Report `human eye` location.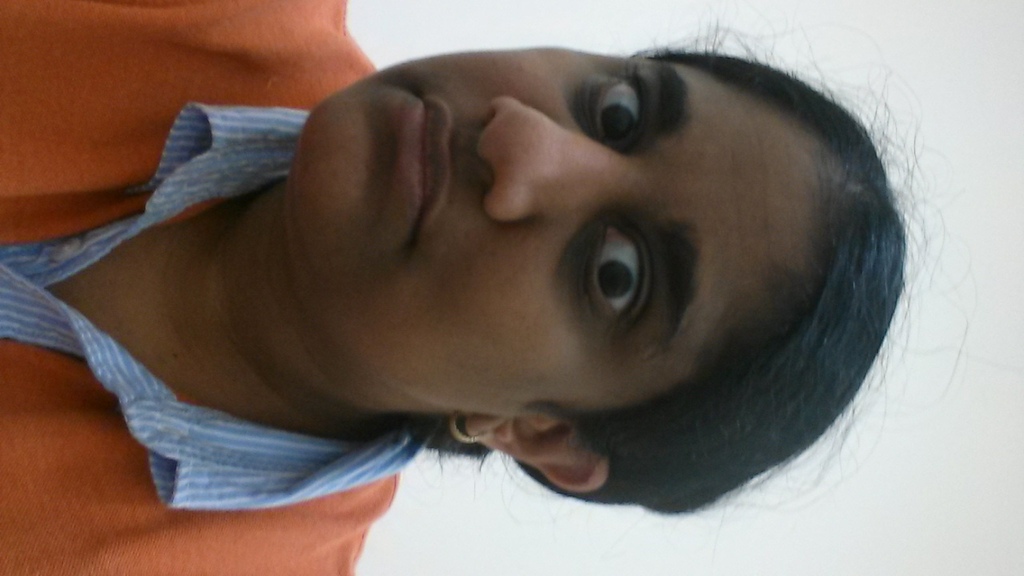
Report: (left=578, top=217, right=654, bottom=331).
